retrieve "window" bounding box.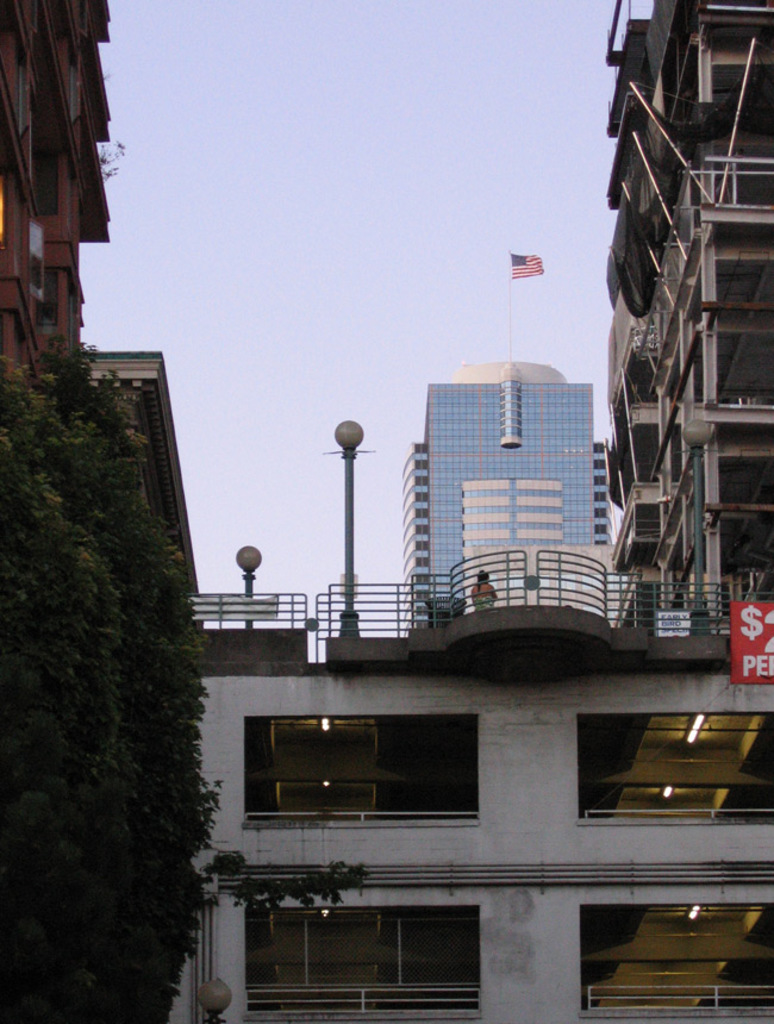
Bounding box: crop(243, 904, 495, 1018).
